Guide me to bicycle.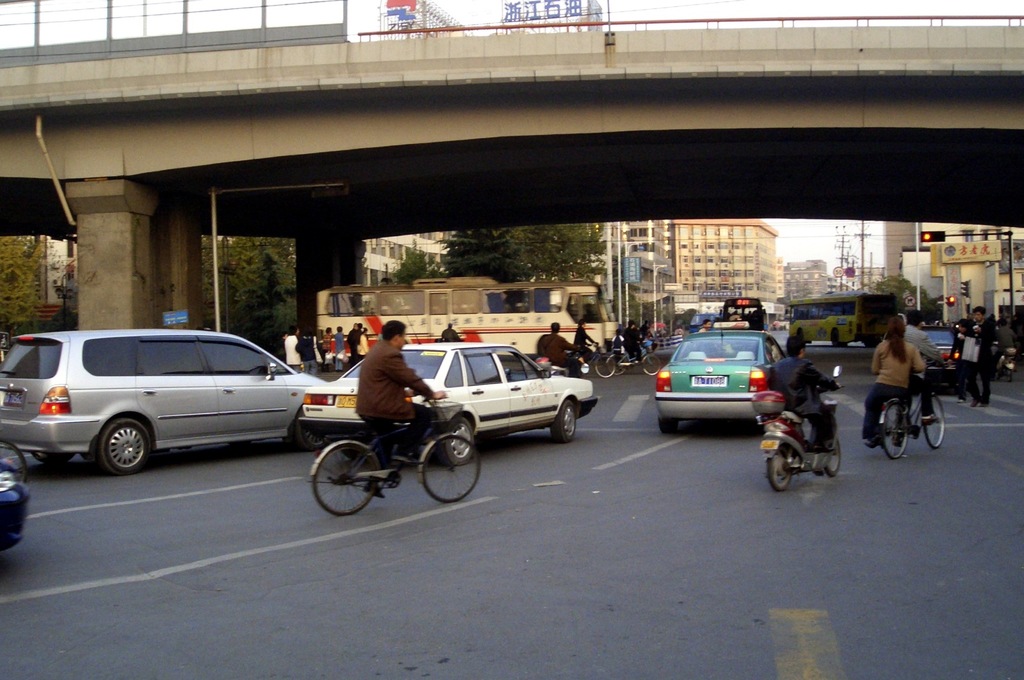
Guidance: {"left": 564, "top": 344, "right": 616, "bottom": 379}.
